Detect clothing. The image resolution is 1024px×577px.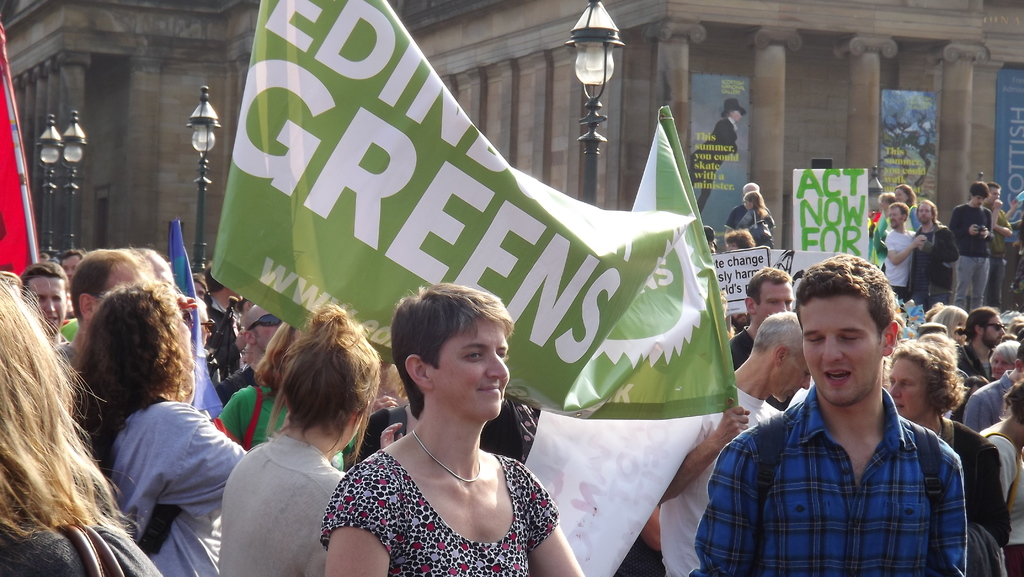
979, 424, 1023, 562.
